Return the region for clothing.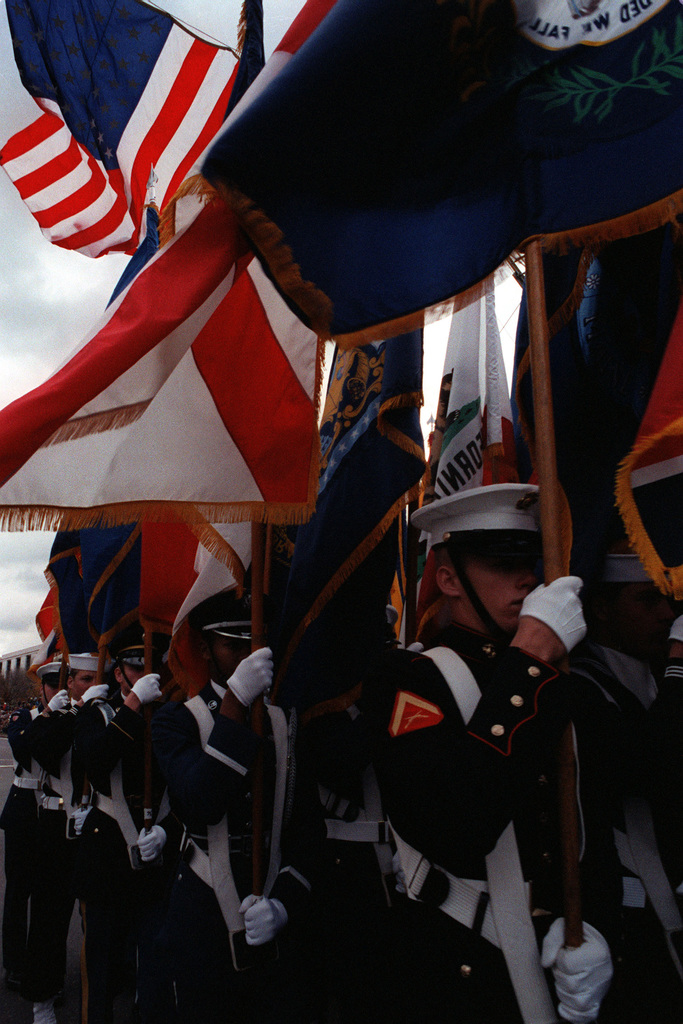
region(134, 680, 290, 1021).
